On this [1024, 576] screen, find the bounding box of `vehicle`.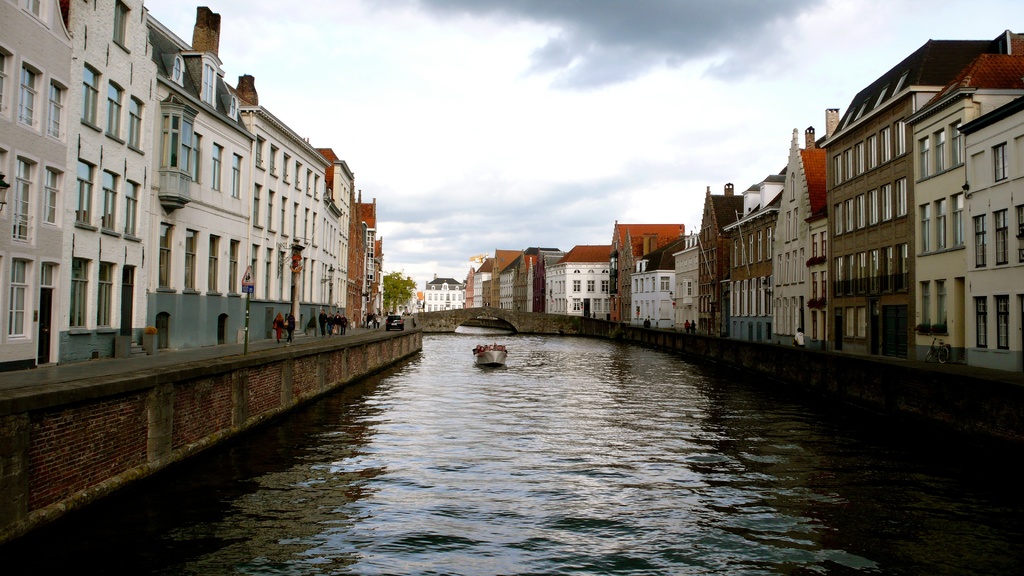
Bounding box: crop(473, 349, 507, 369).
